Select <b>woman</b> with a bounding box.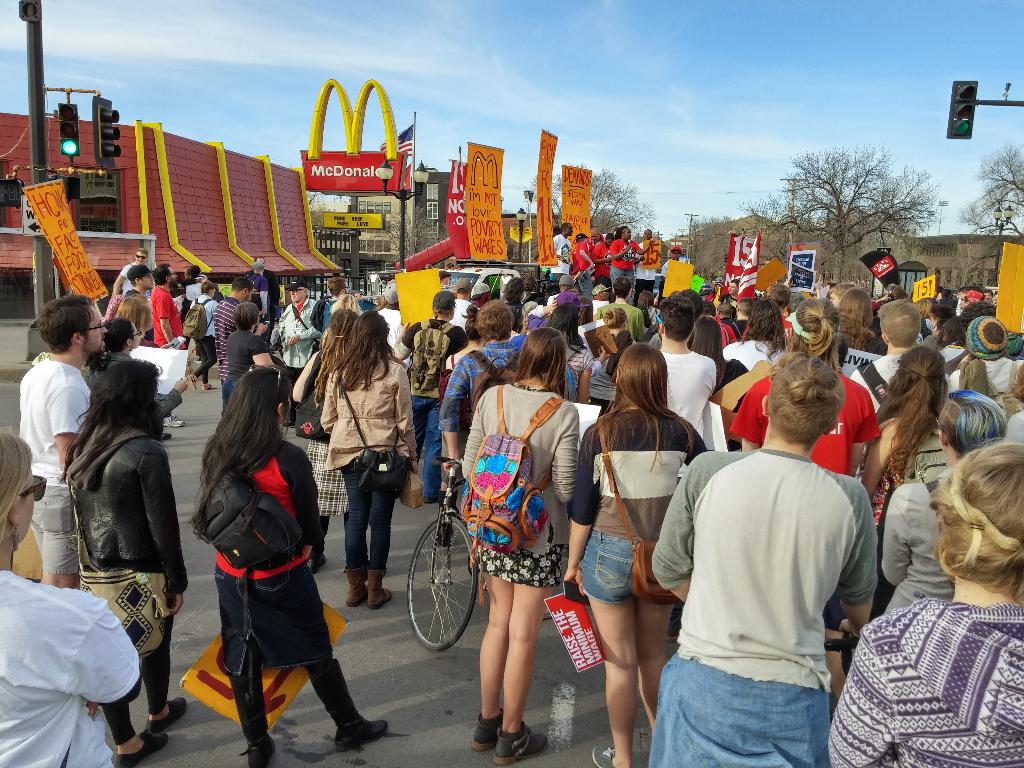
[x1=563, y1=343, x2=708, y2=767].
